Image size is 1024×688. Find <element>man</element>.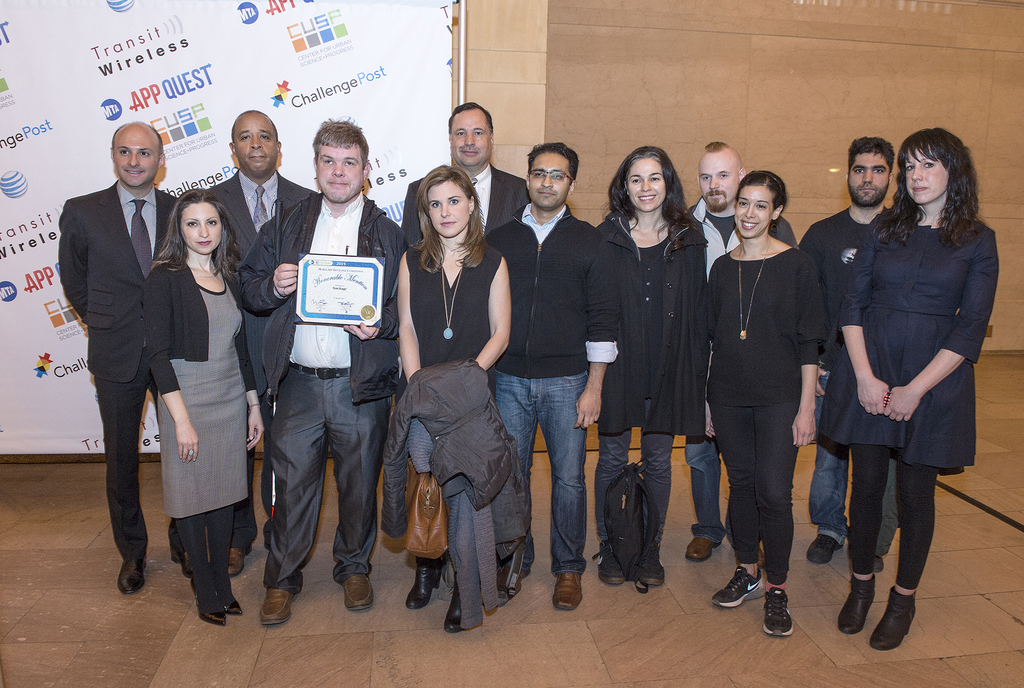
799:131:902:573.
